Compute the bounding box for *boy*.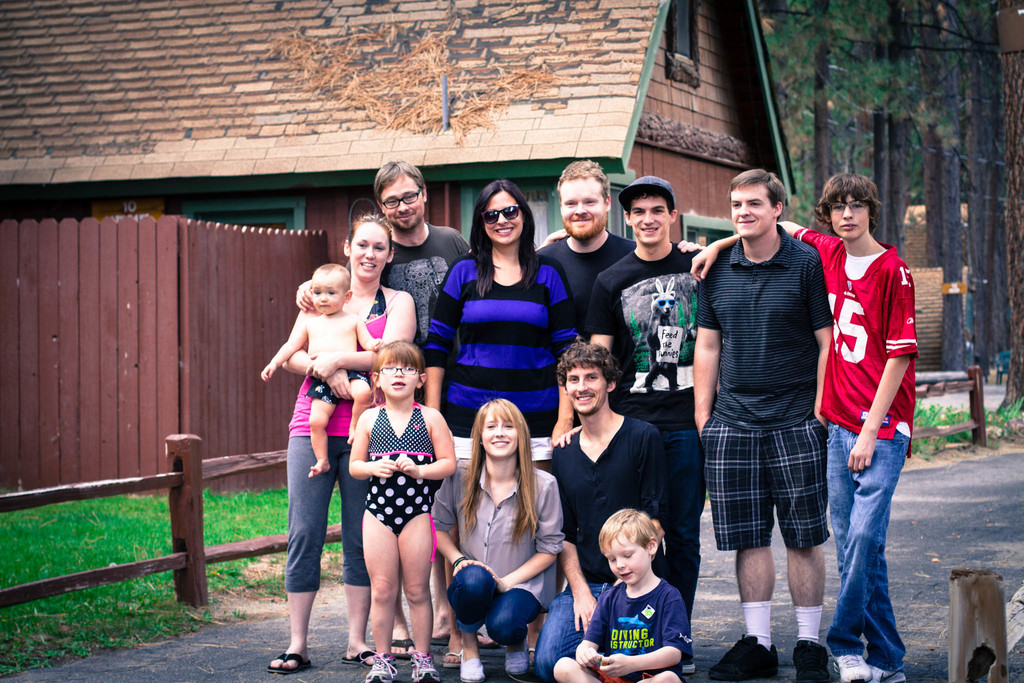
676, 167, 916, 682.
